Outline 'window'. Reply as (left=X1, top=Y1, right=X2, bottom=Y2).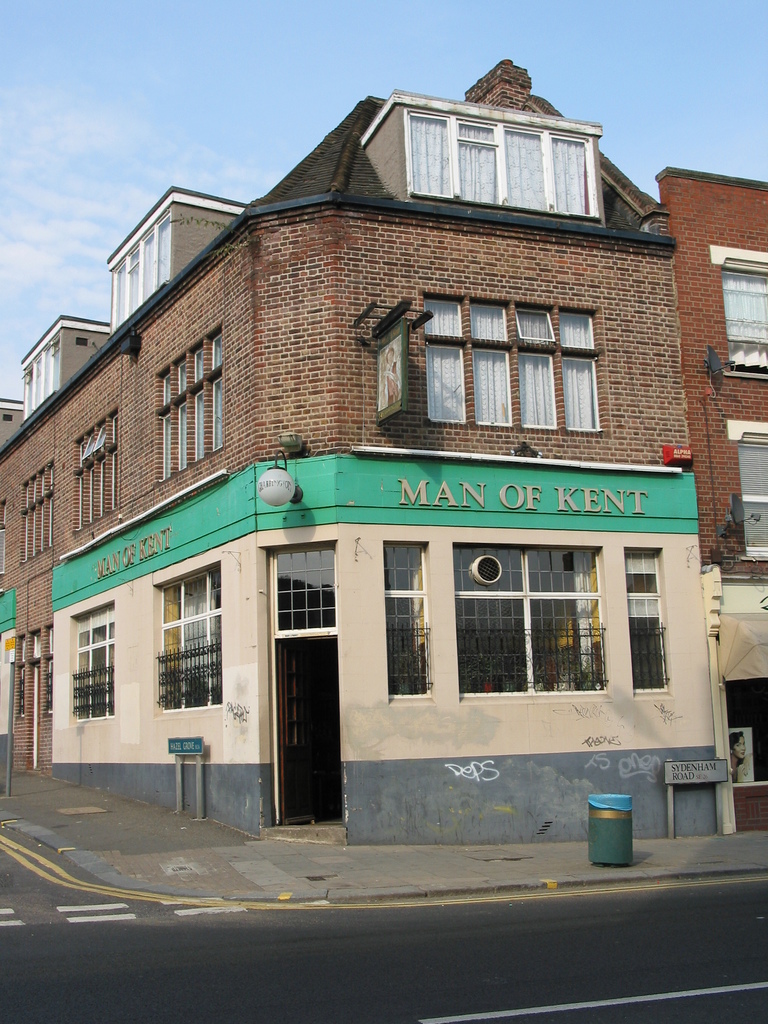
(left=107, top=205, right=173, bottom=338).
